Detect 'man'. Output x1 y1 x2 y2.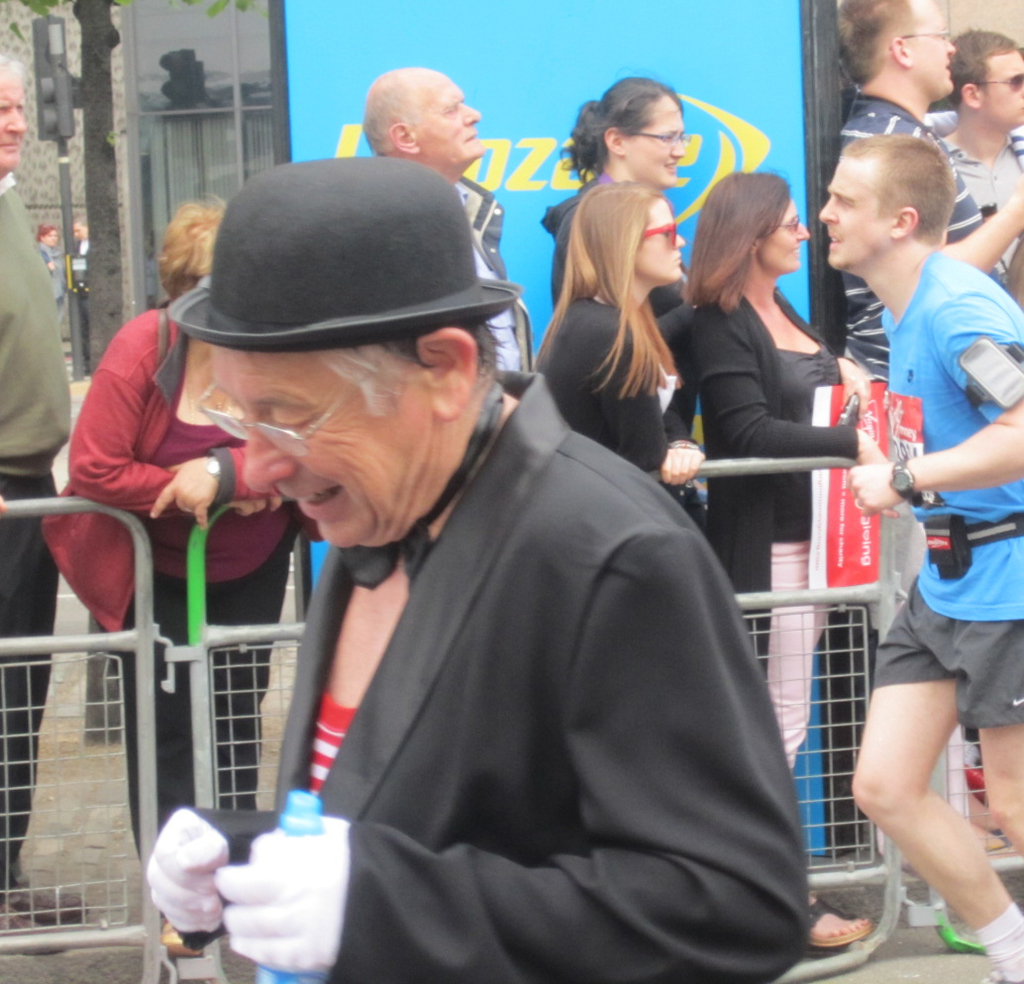
0 41 88 959.
